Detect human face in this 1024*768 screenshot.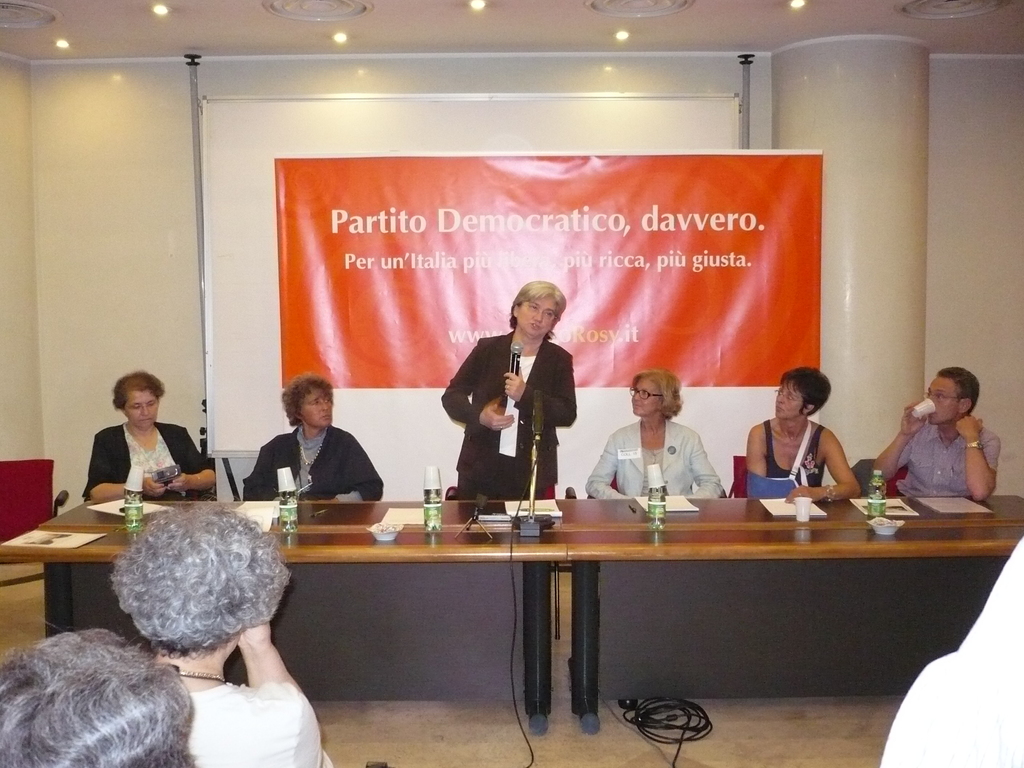
Detection: 632,373,661,415.
